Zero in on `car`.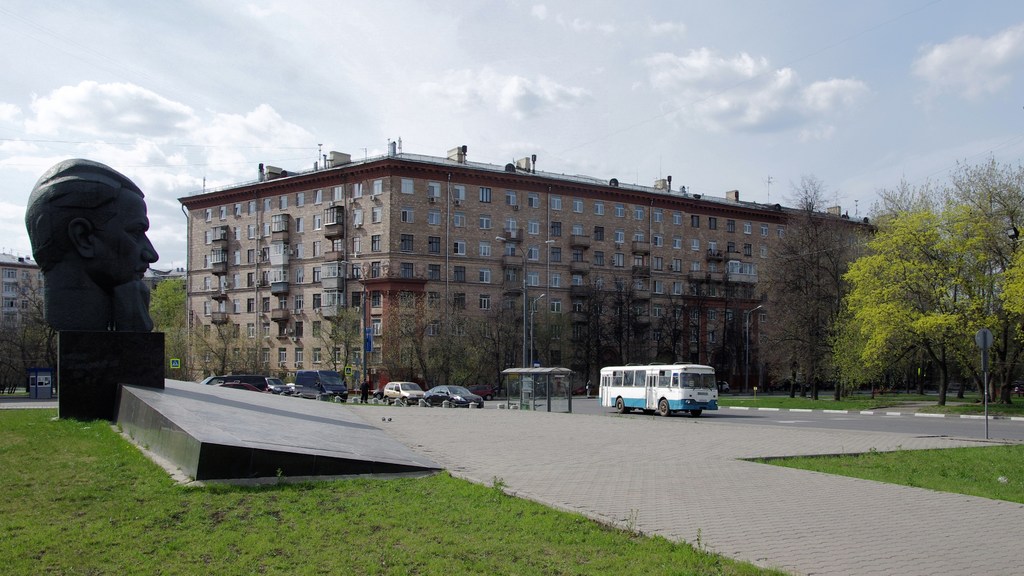
Zeroed in: bbox(214, 383, 270, 395).
